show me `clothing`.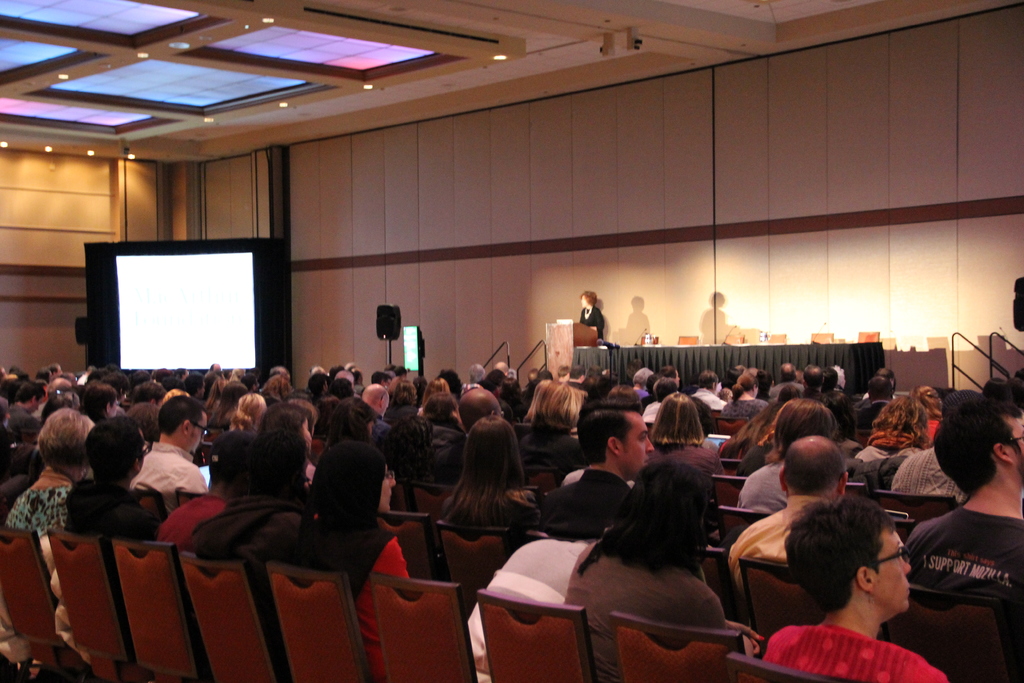
`clothing` is here: (x1=270, y1=506, x2=408, y2=678).
